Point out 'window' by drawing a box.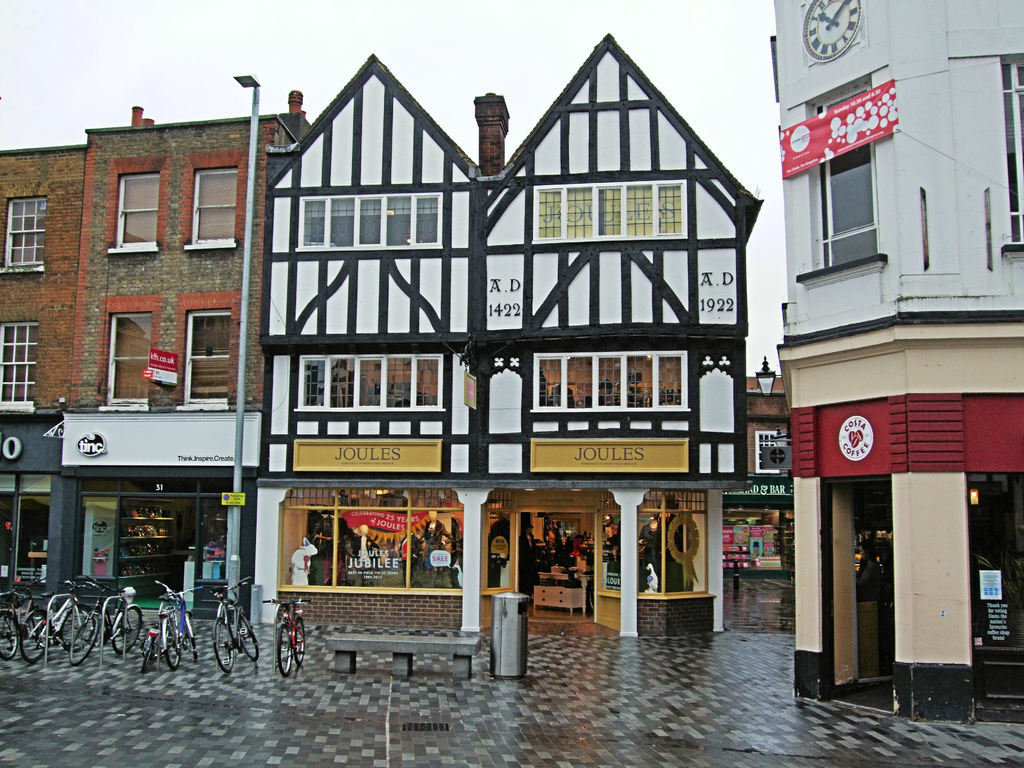
{"x1": 388, "y1": 349, "x2": 419, "y2": 410}.
